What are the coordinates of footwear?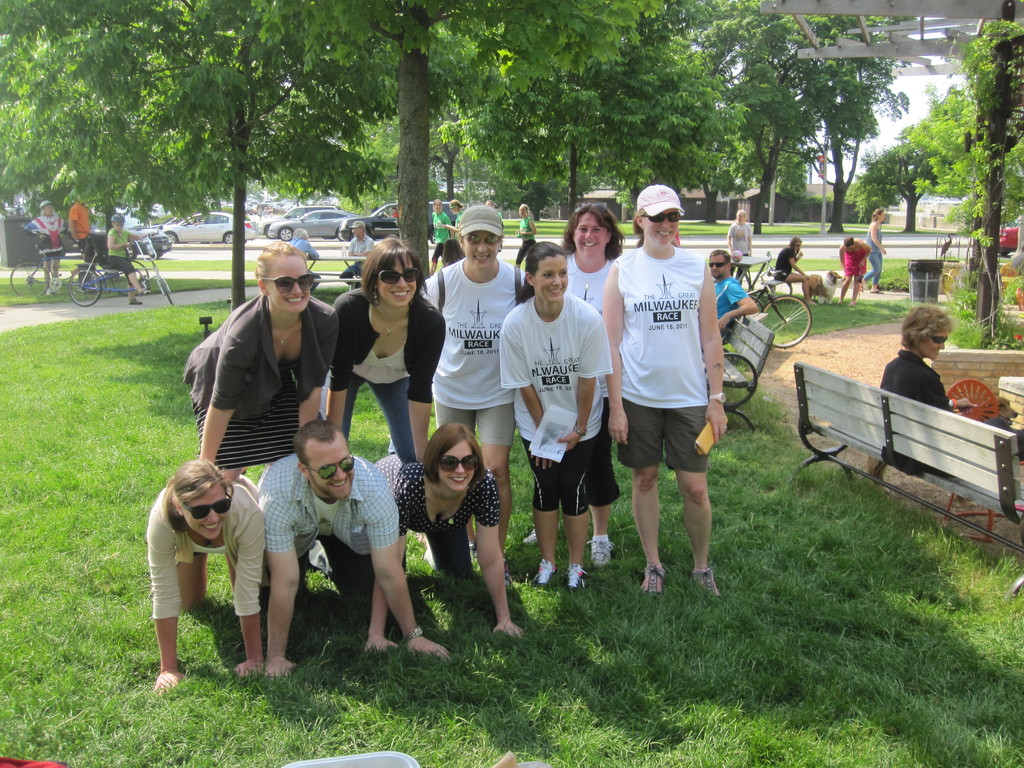
(left=870, top=290, right=883, bottom=294).
